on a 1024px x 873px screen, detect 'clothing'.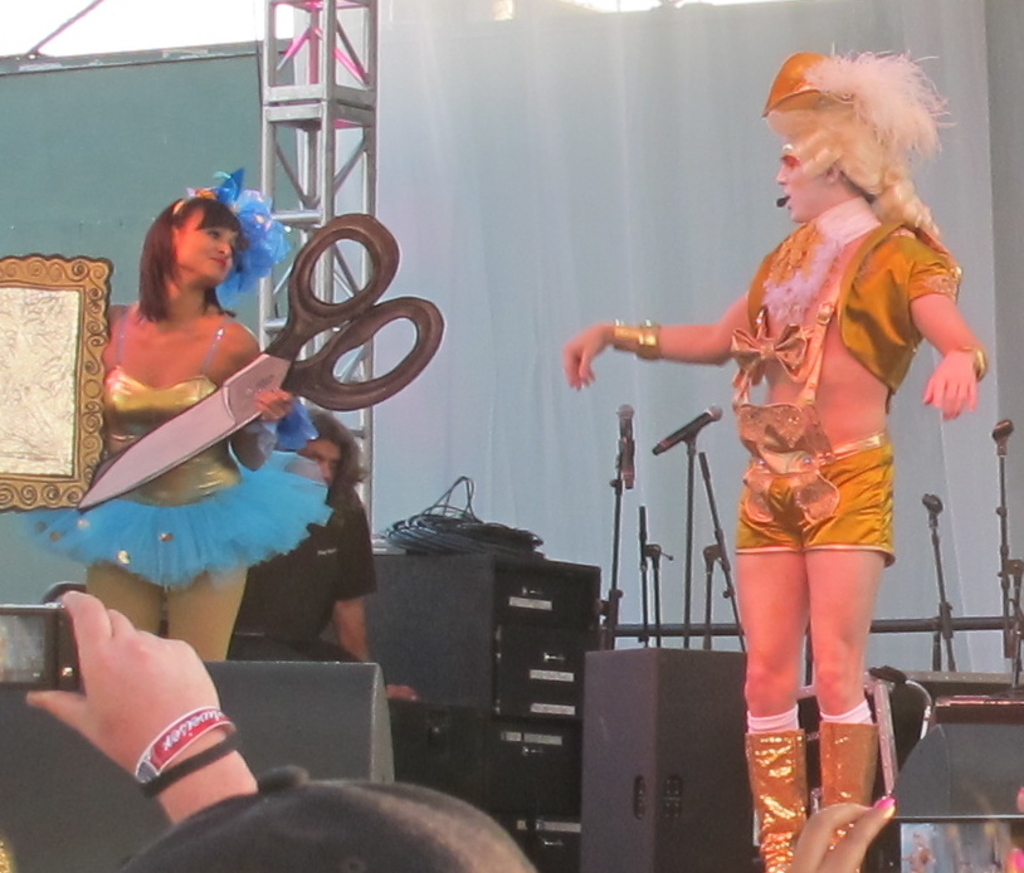
68/273/303/600.
